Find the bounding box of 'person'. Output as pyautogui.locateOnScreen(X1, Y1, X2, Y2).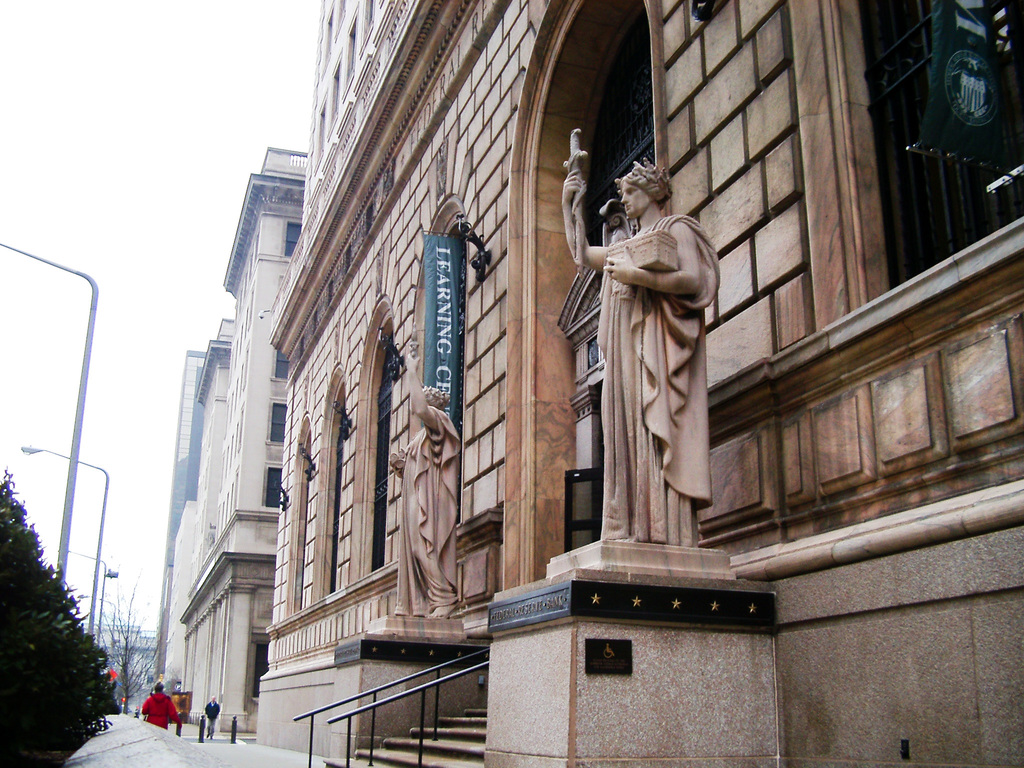
pyautogui.locateOnScreen(388, 338, 467, 621).
